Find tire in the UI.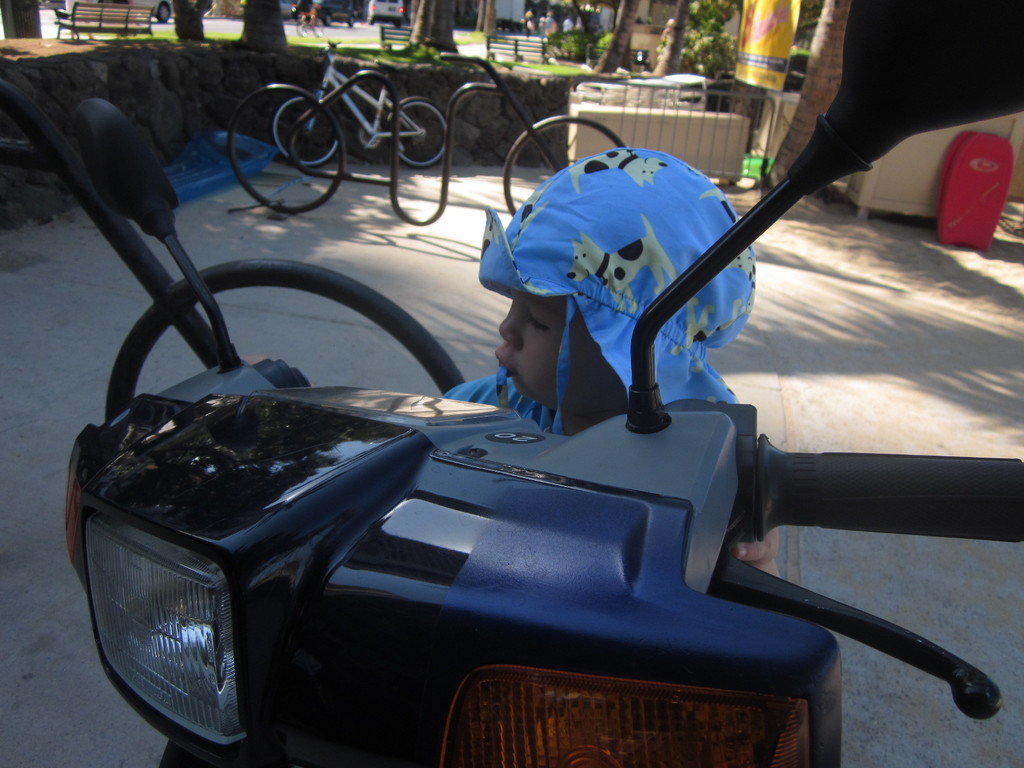
UI element at left=496, top=114, right=631, bottom=220.
